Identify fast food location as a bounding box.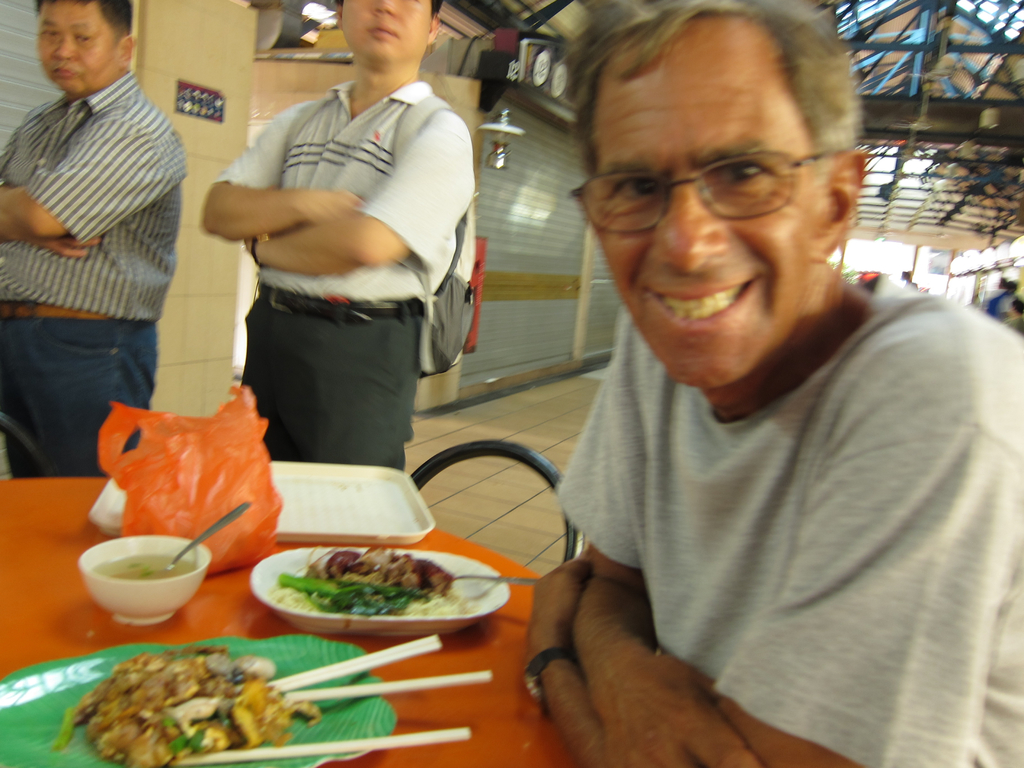
l=40, t=641, r=309, b=767.
